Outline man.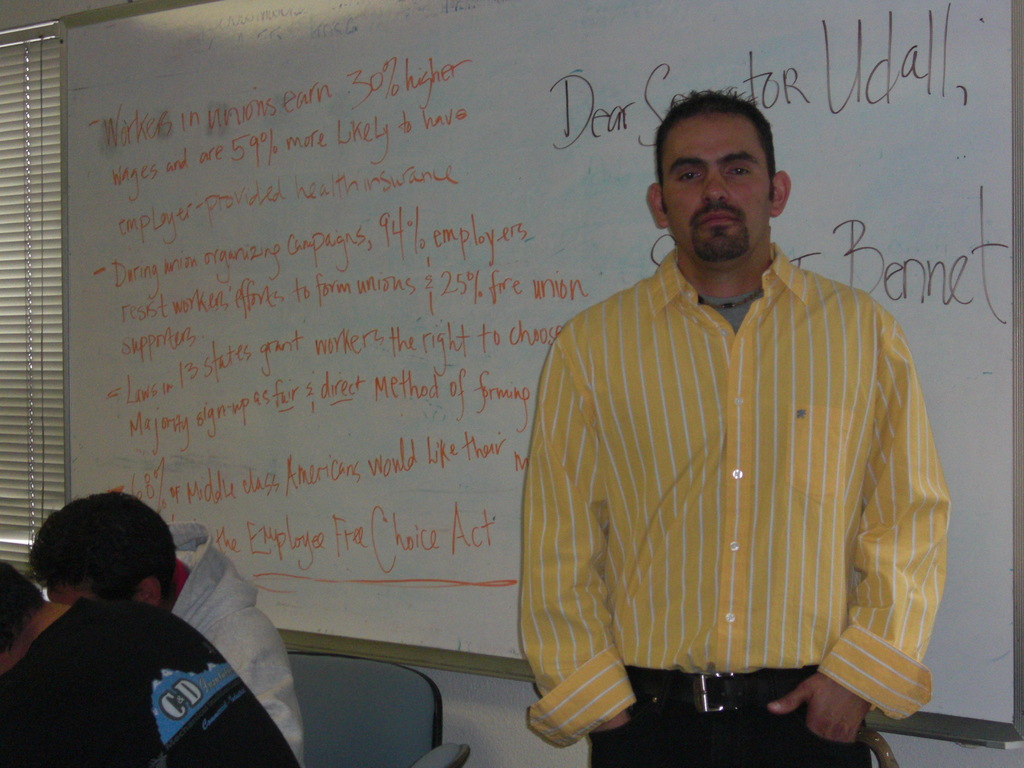
Outline: x1=517, y1=75, x2=955, y2=767.
